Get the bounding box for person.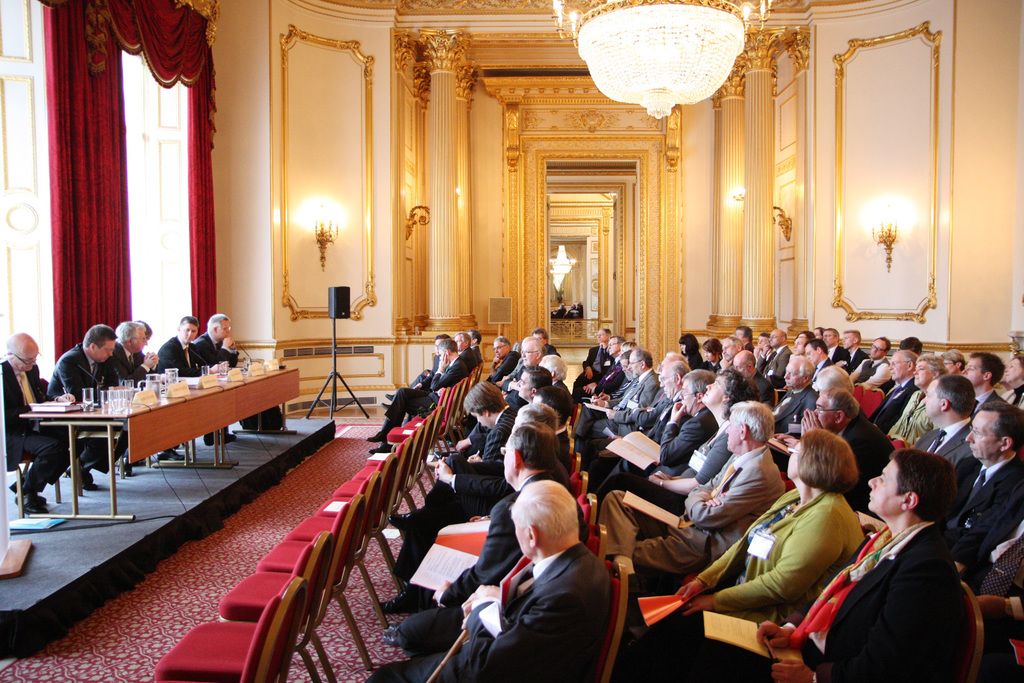
(left=913, top=375, right=979, bottom=462).
